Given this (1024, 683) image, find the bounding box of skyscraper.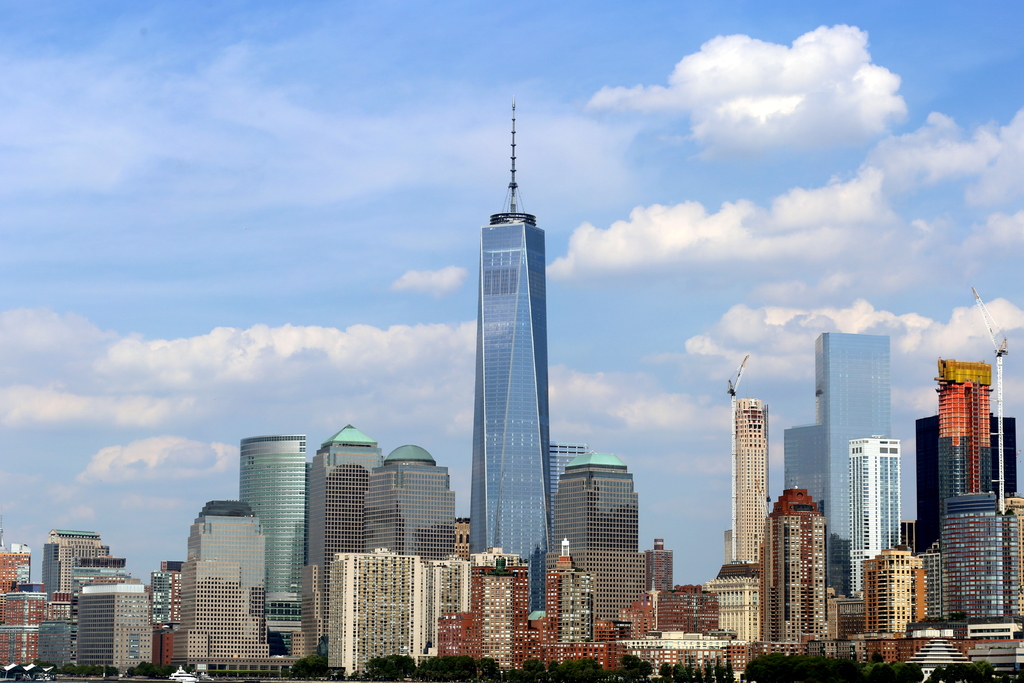
detection(467, 94, 556, 613).
